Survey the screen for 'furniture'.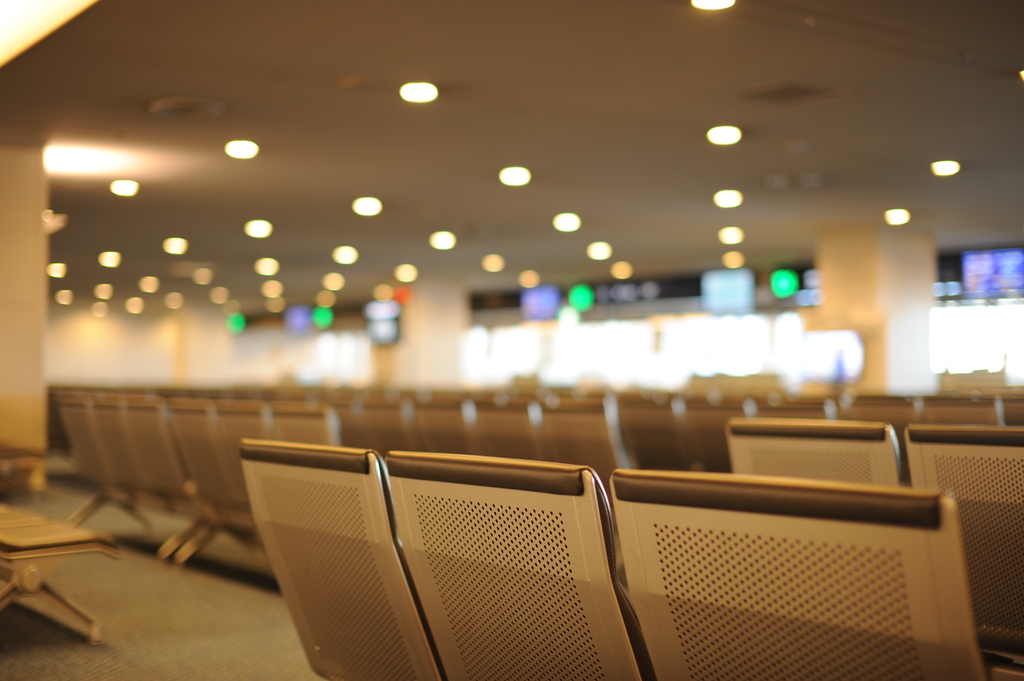
Survey found: {"x1": 0, "y1": 499, "x2": 118, "y2": 645}.
